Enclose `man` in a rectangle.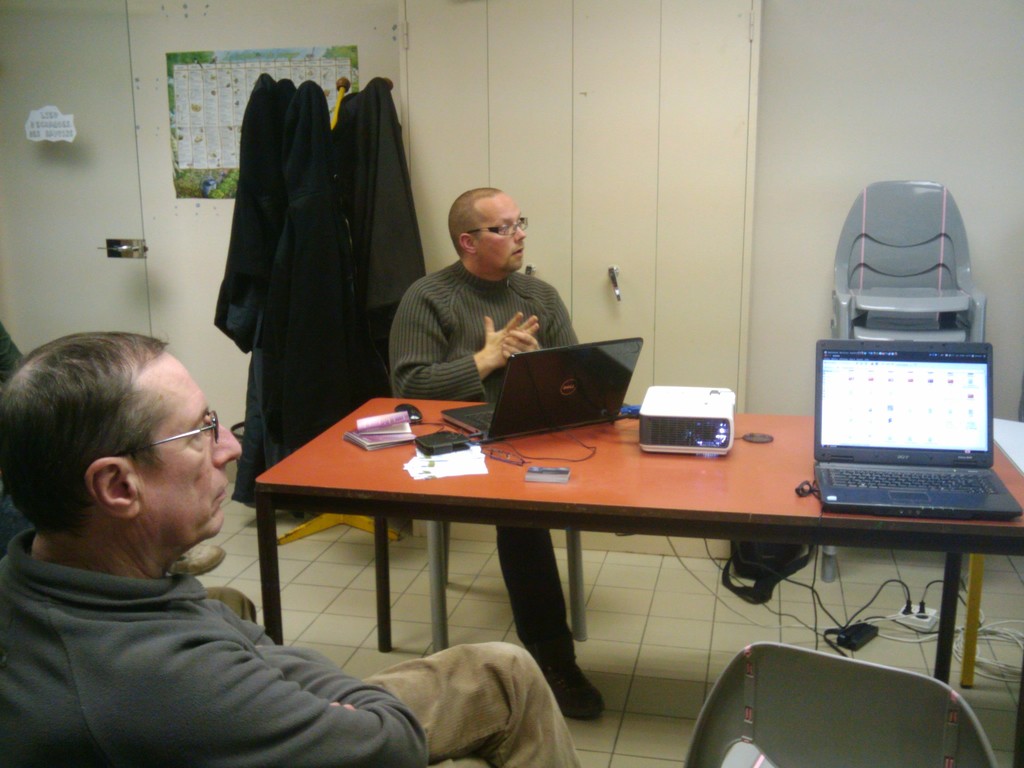
<box>0,303,330,737</box>.
